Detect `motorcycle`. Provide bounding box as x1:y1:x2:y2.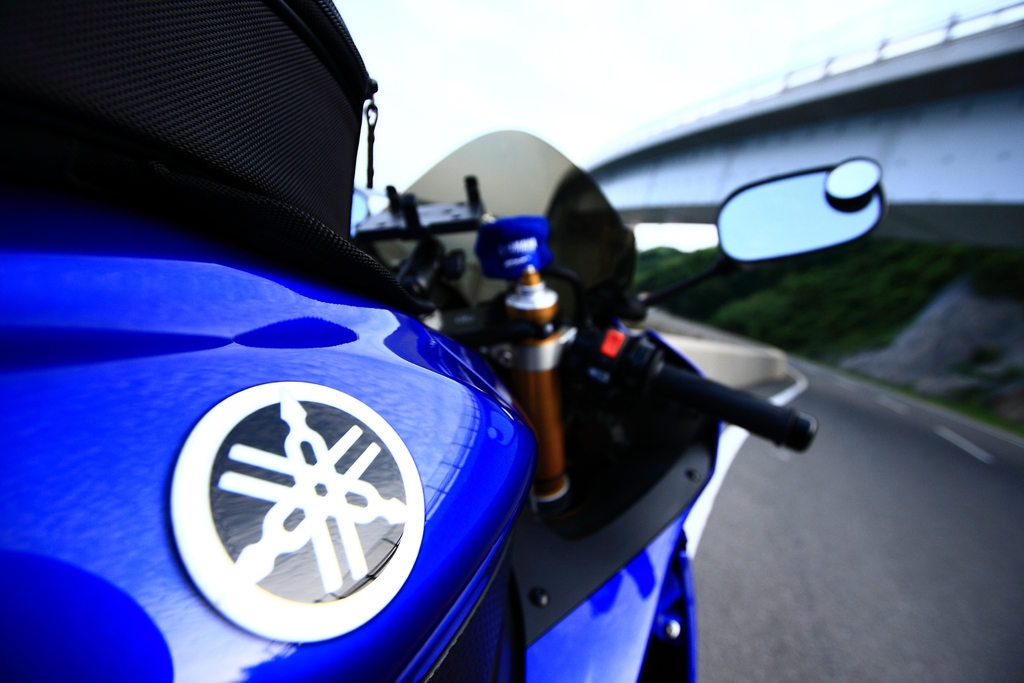
0:133:886:682.
